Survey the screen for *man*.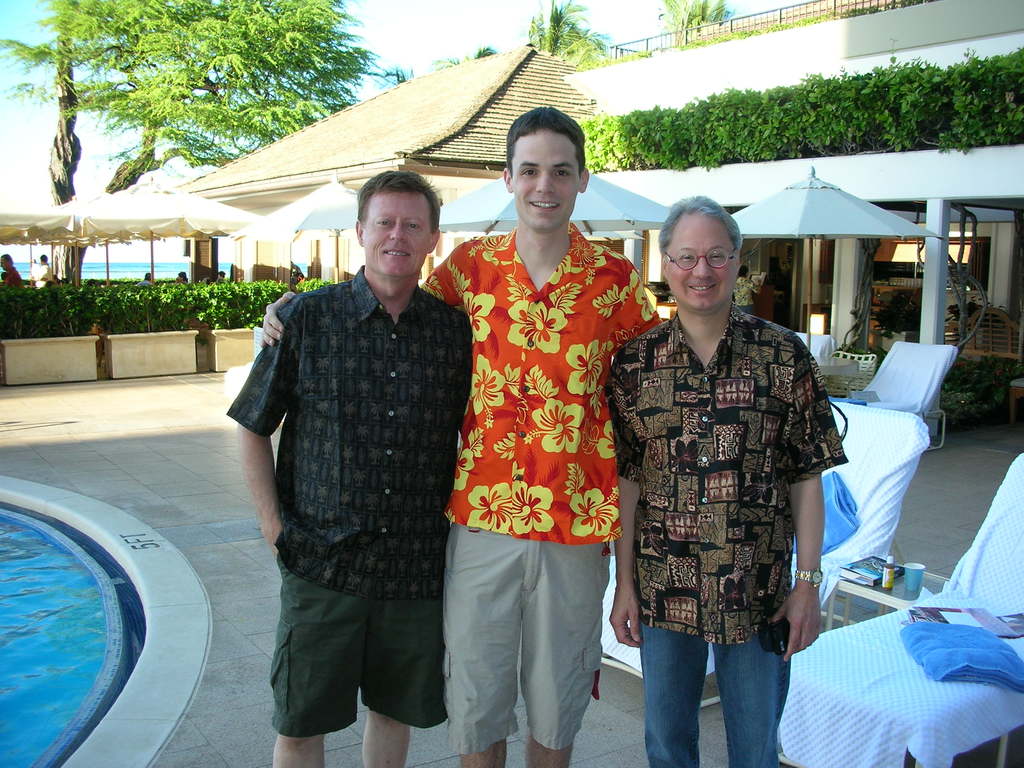
Survey found: <region>134, 272, 154, 287</region>.
